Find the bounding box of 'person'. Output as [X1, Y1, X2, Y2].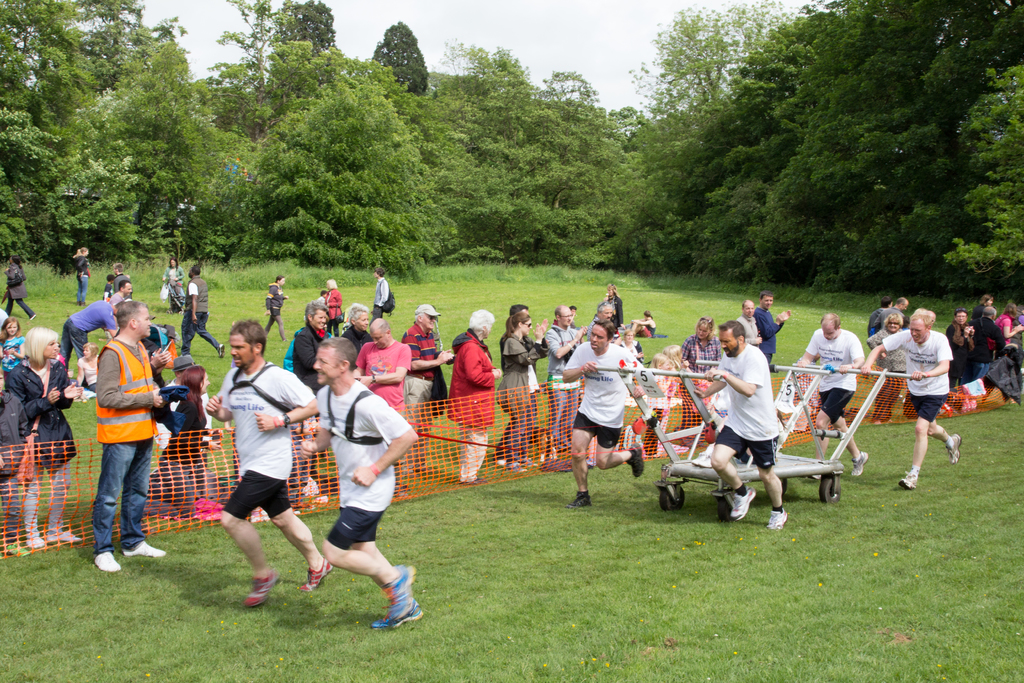
[684, 318, 726, 373].
